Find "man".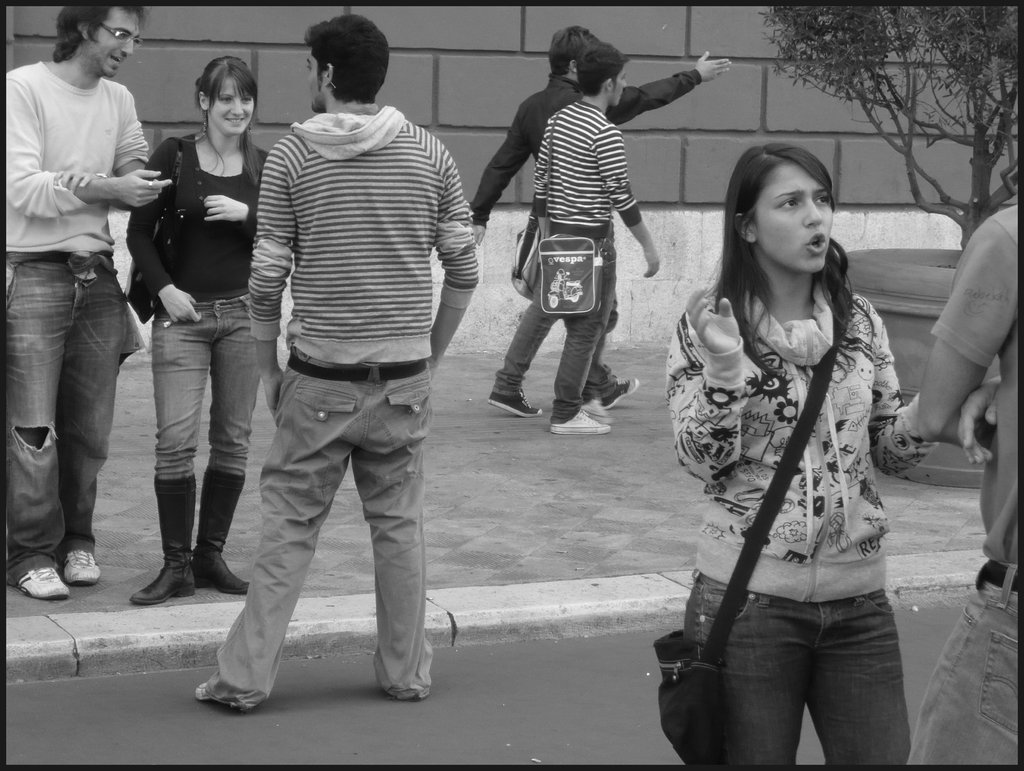
3/3/175/606.
